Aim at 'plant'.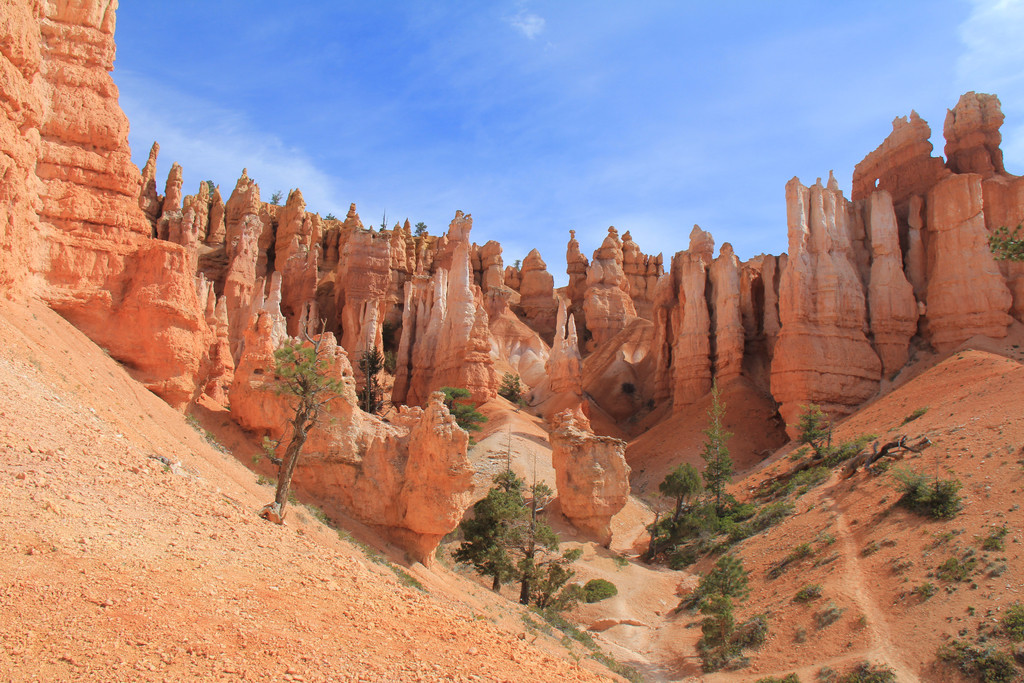
Aimed at locate(767, 545, 803, 580).
